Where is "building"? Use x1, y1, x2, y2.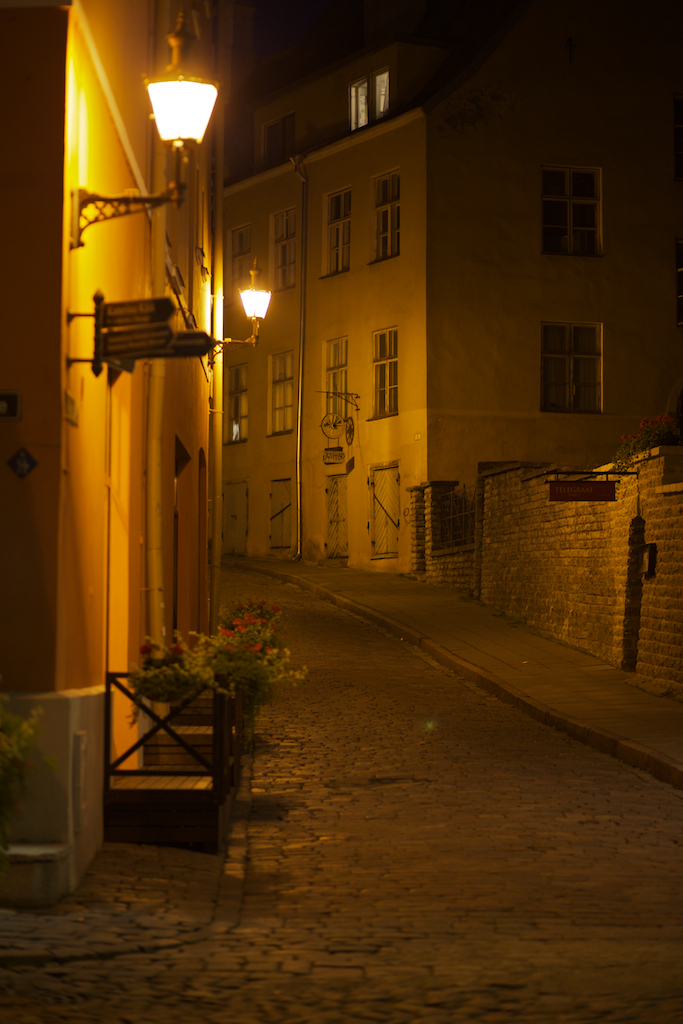
226, 0, 682, 581.
